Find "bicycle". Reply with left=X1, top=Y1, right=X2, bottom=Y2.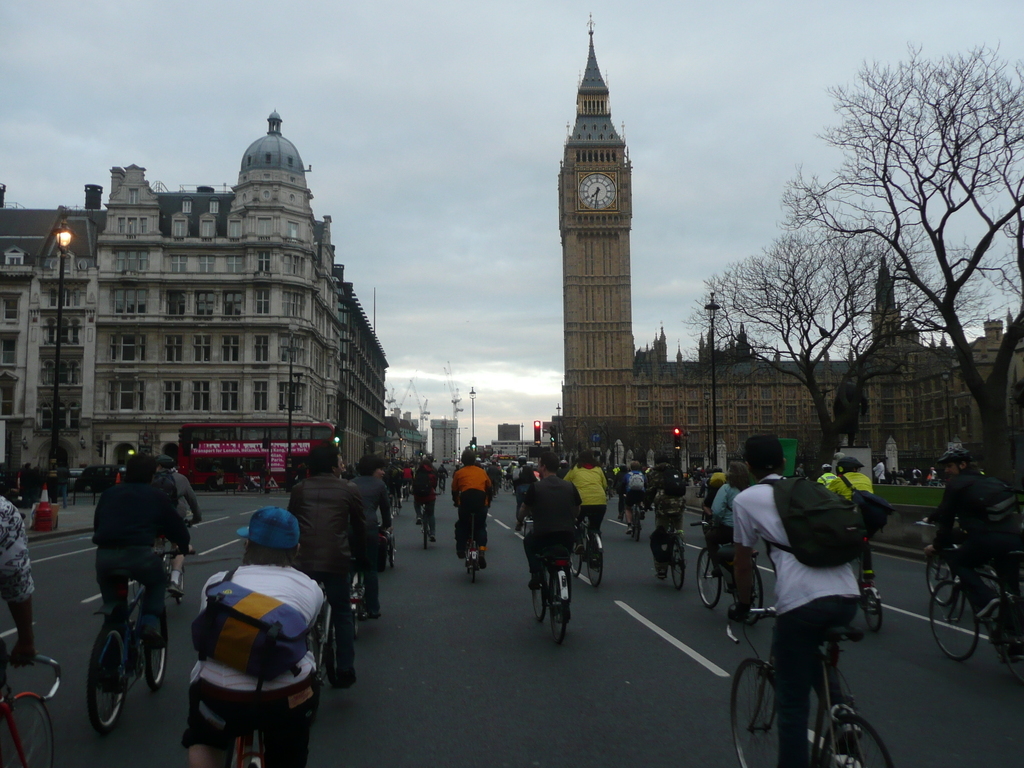
left=657, top=520, right=690, bottom=593.
